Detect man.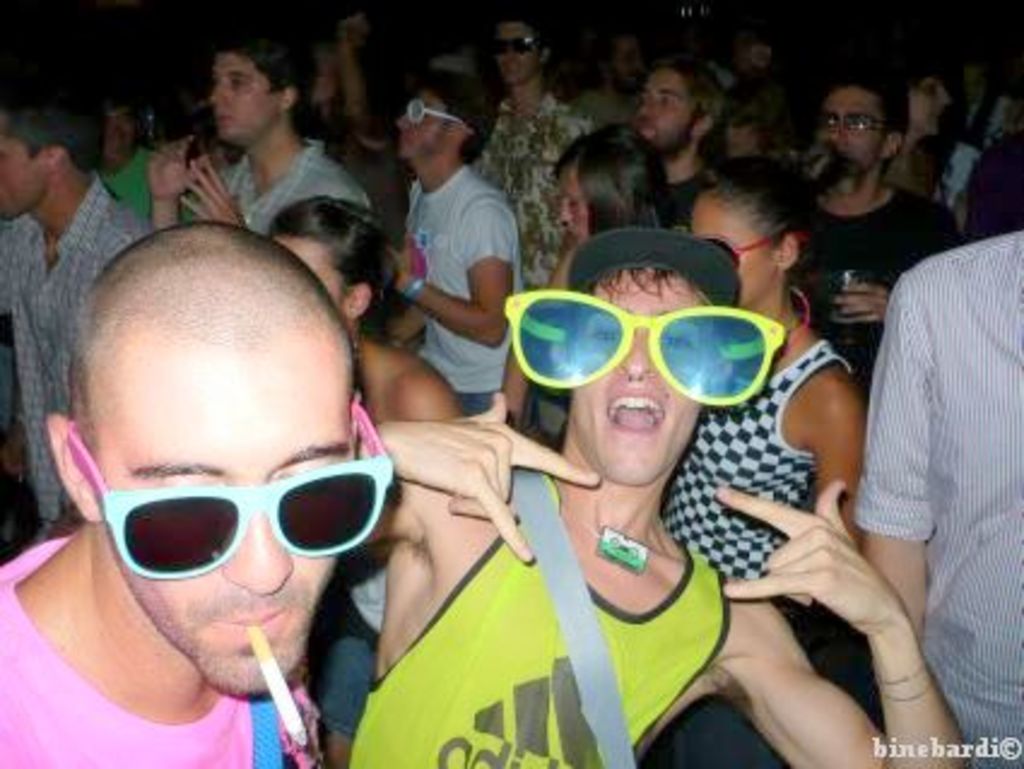
Detected at [x1=475, y1=17, x2=605, y2=297].
